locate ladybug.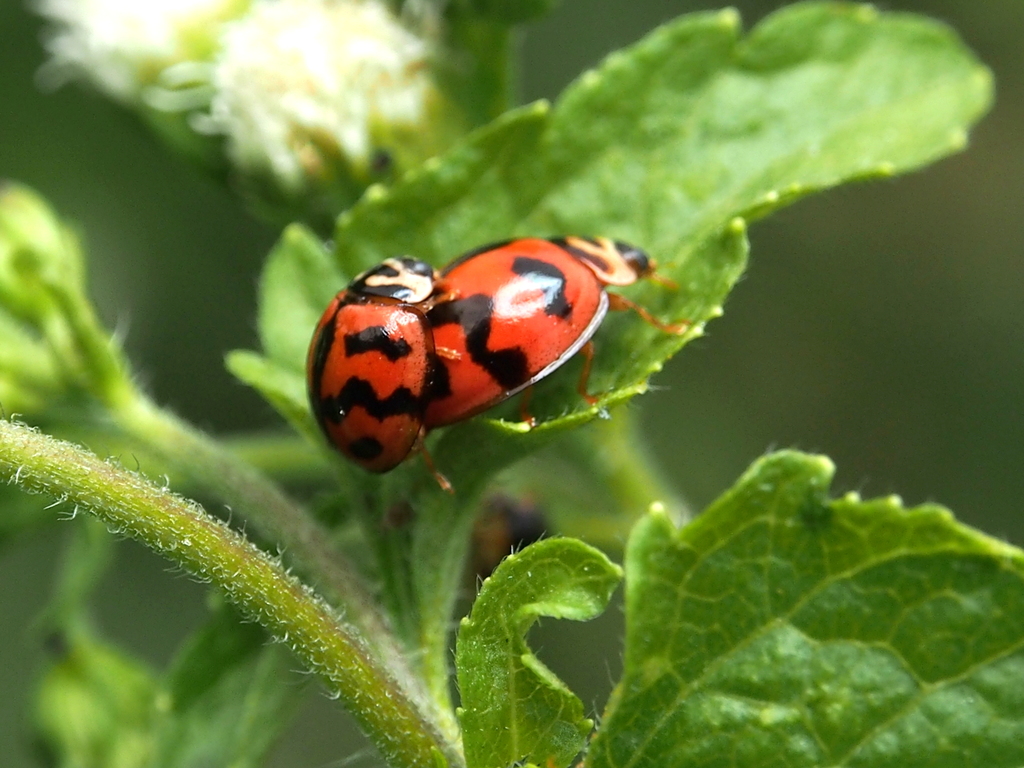
Bounding box: select_region(301, 257, 461, 497).
